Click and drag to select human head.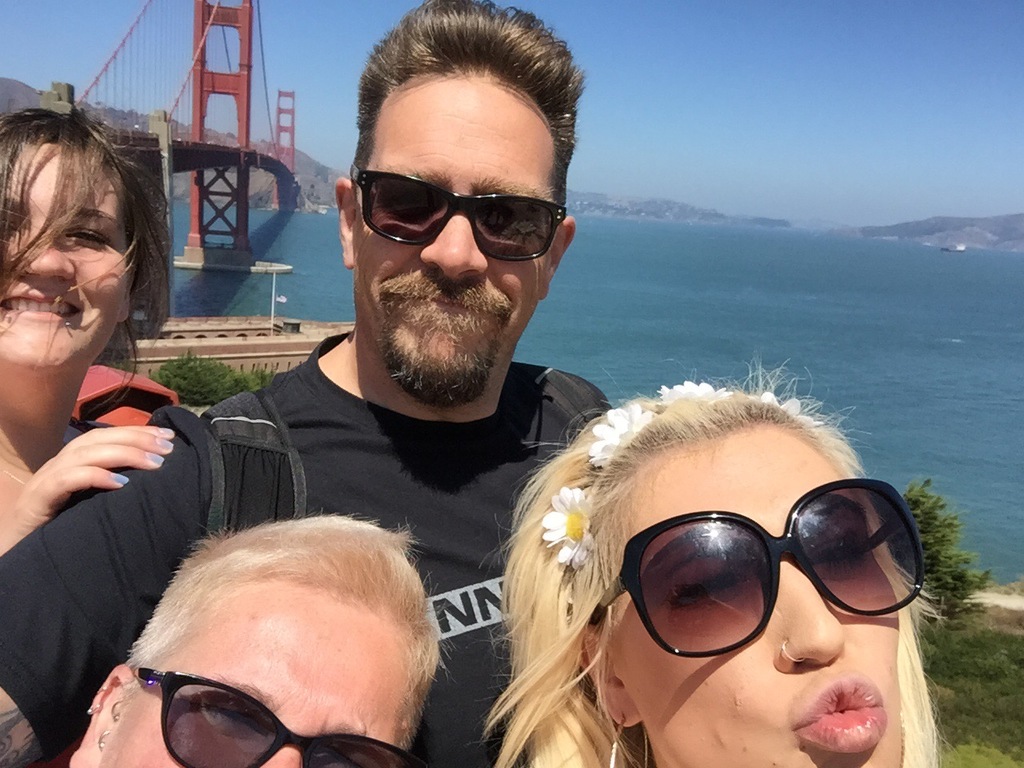
Selection: <bbox>0, 109, 173, 427</bbox>.
